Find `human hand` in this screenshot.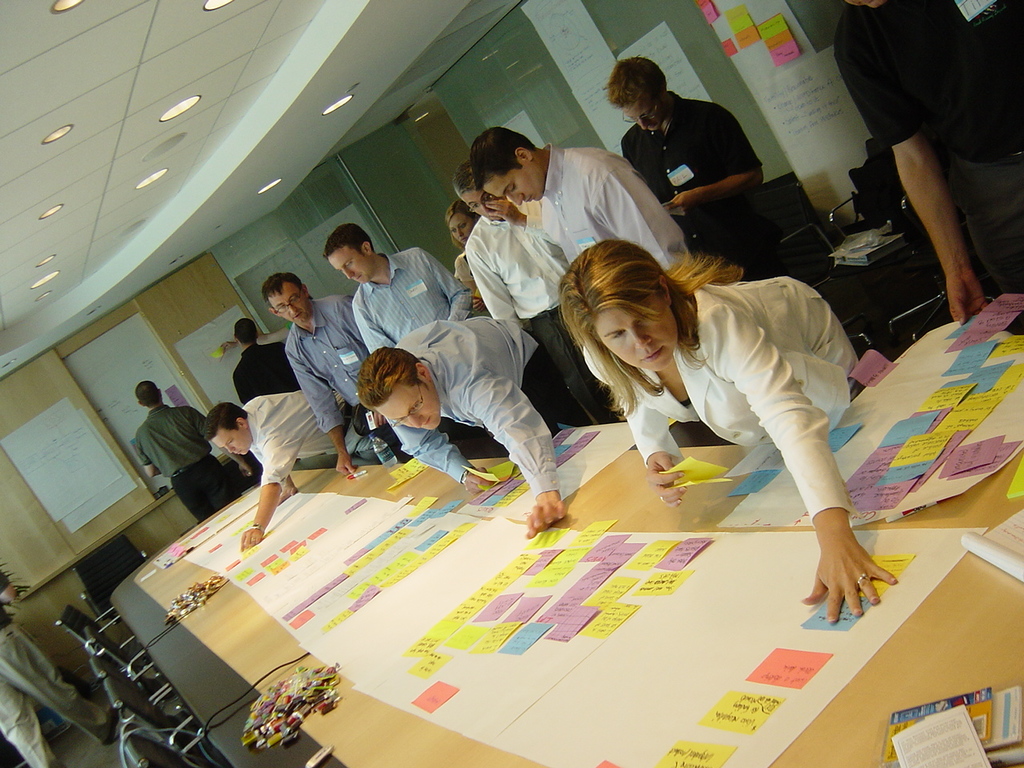
The bounding box for `human hand` is (x1=526, y1=494, x2=565, y2=540).
